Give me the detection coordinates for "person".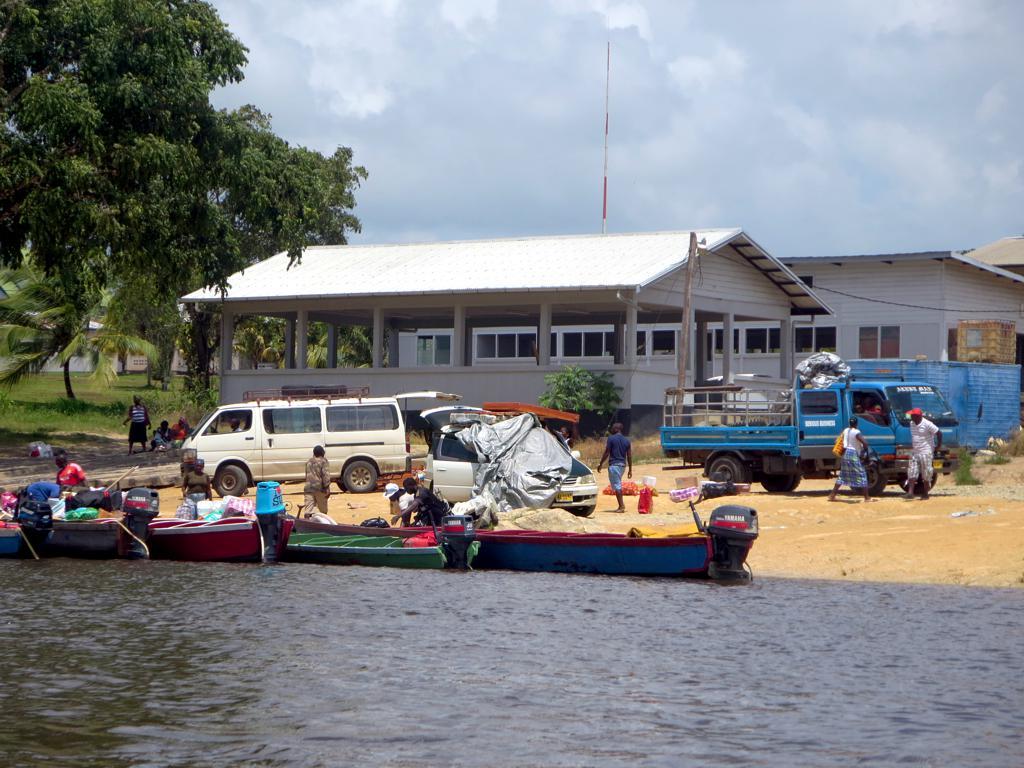
[left=828, top=420, right=870, bottom=503].
